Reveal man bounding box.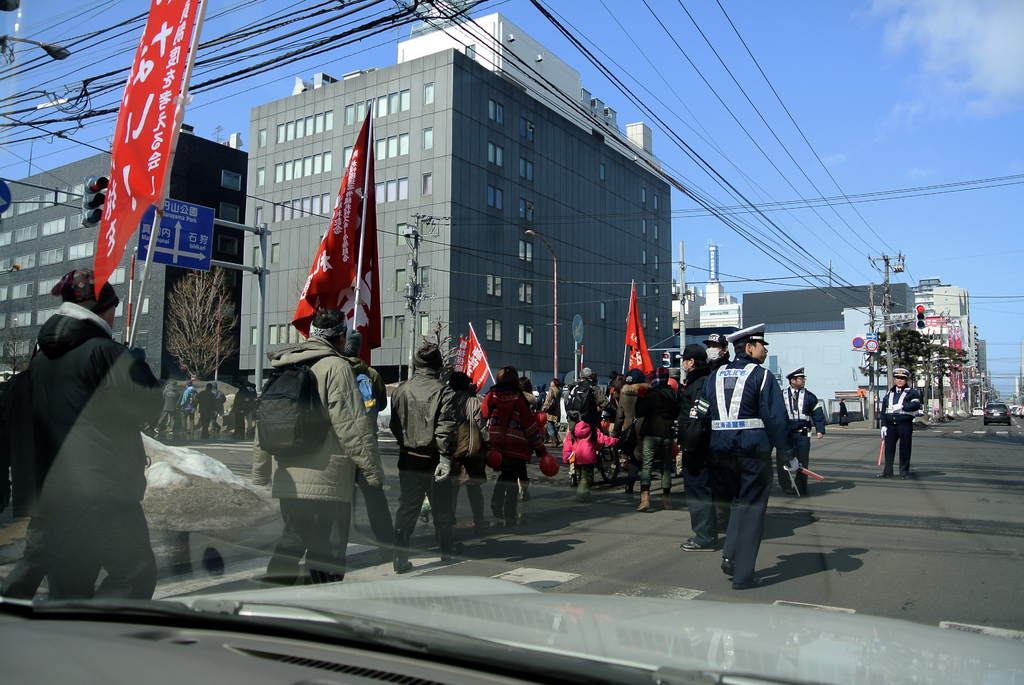
Revealed: bbox=(0, 258, 172, 613).
